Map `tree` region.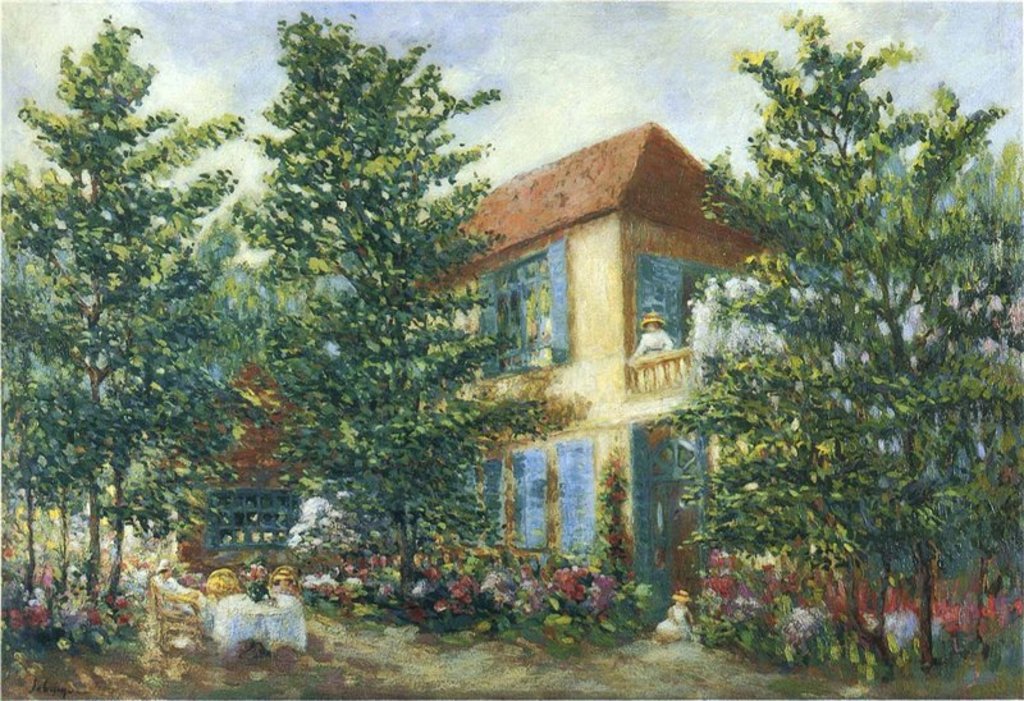
Mapped to (left=637, top=13, right=1023, bottom=647).
